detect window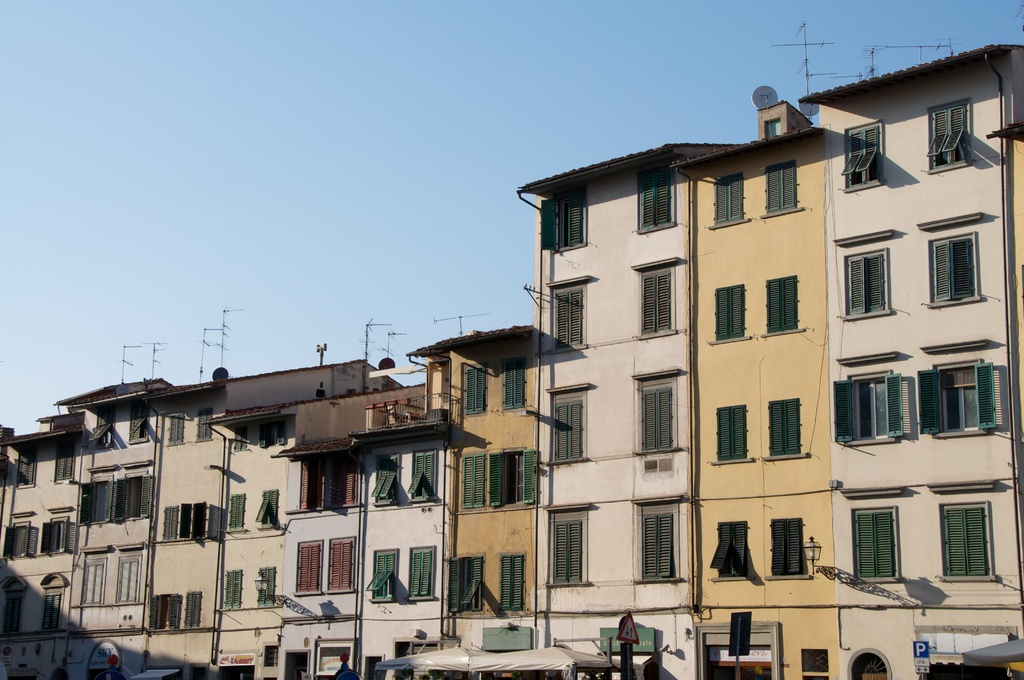
(left=256, top=567, right=276, bottom=606)
